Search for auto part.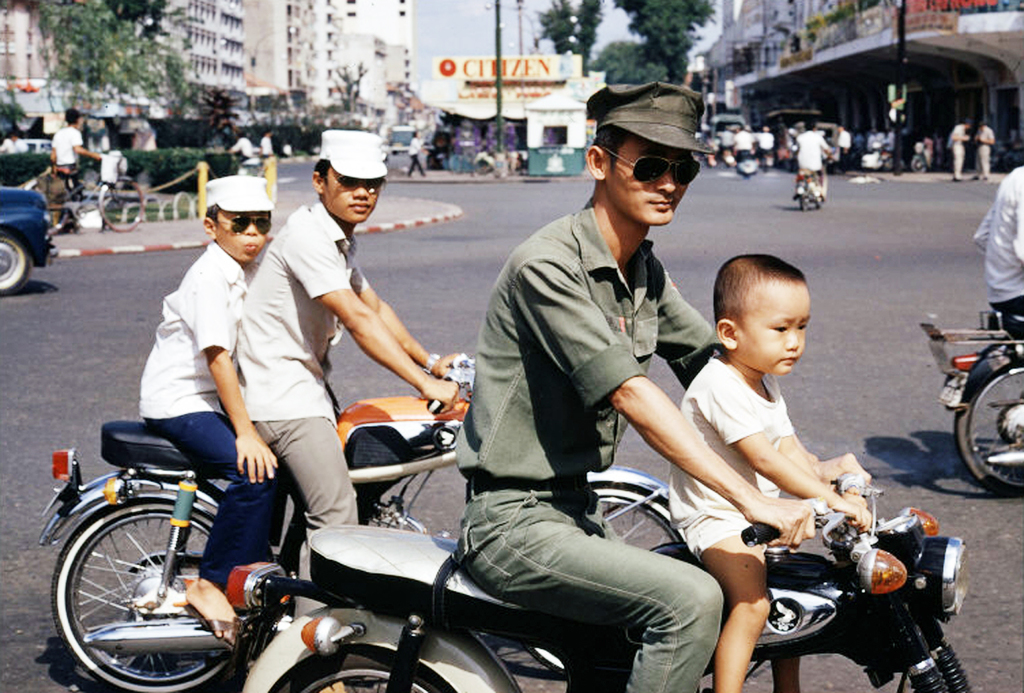
Found at locate(0, 224, 35, 299).
